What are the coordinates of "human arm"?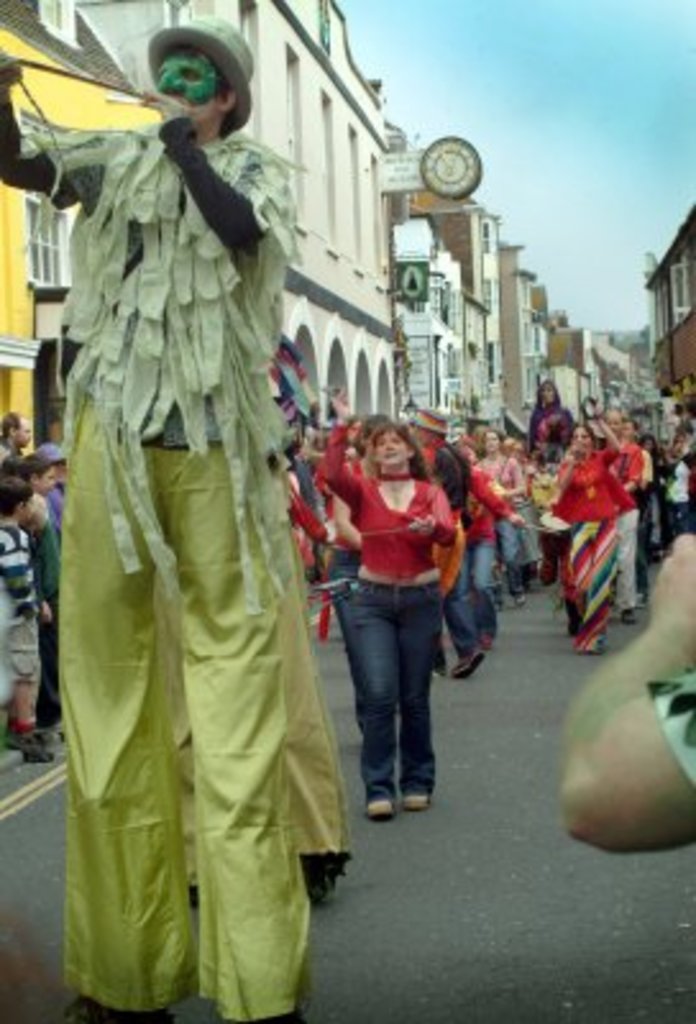
bbox=(0, 522, 51, 622).
